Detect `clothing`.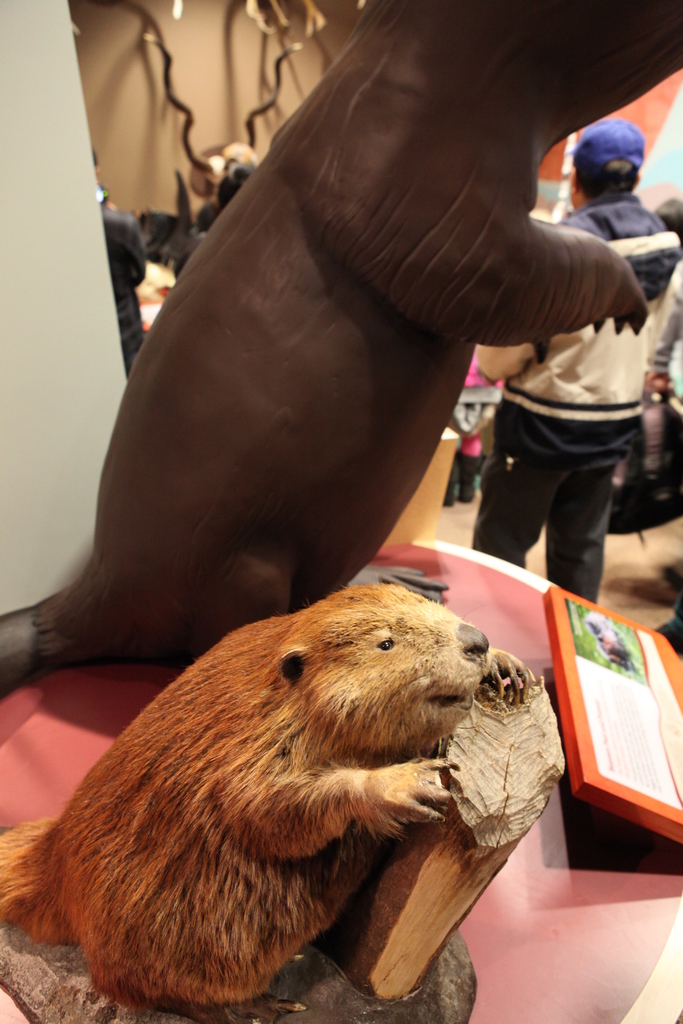
Detected at 102,207,151,384.
